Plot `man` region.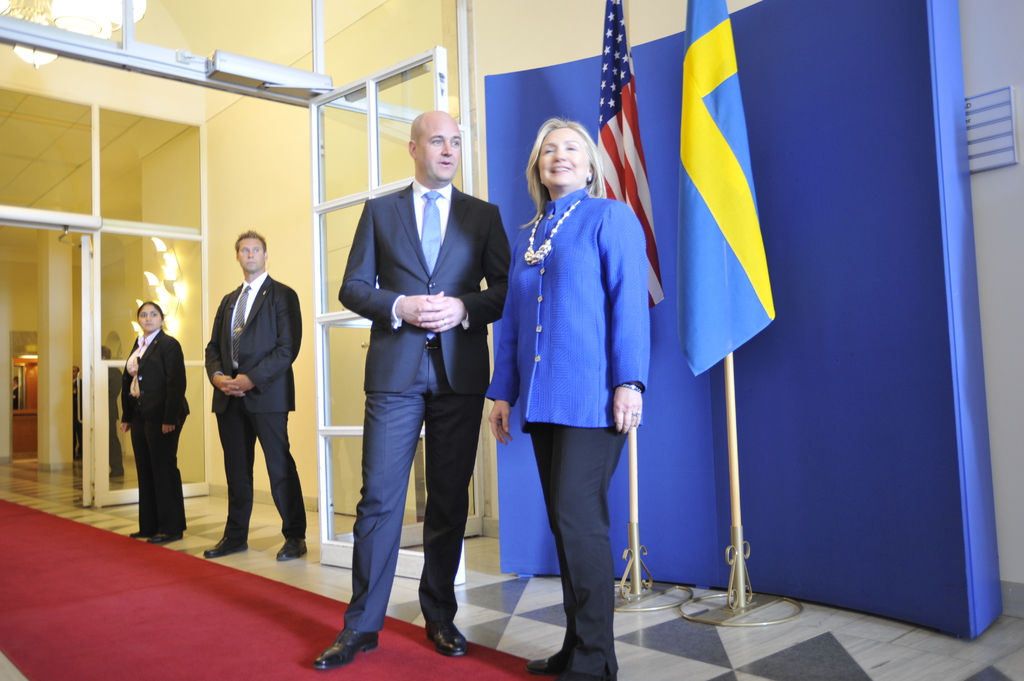
Plotted at 324/93/508/650.
